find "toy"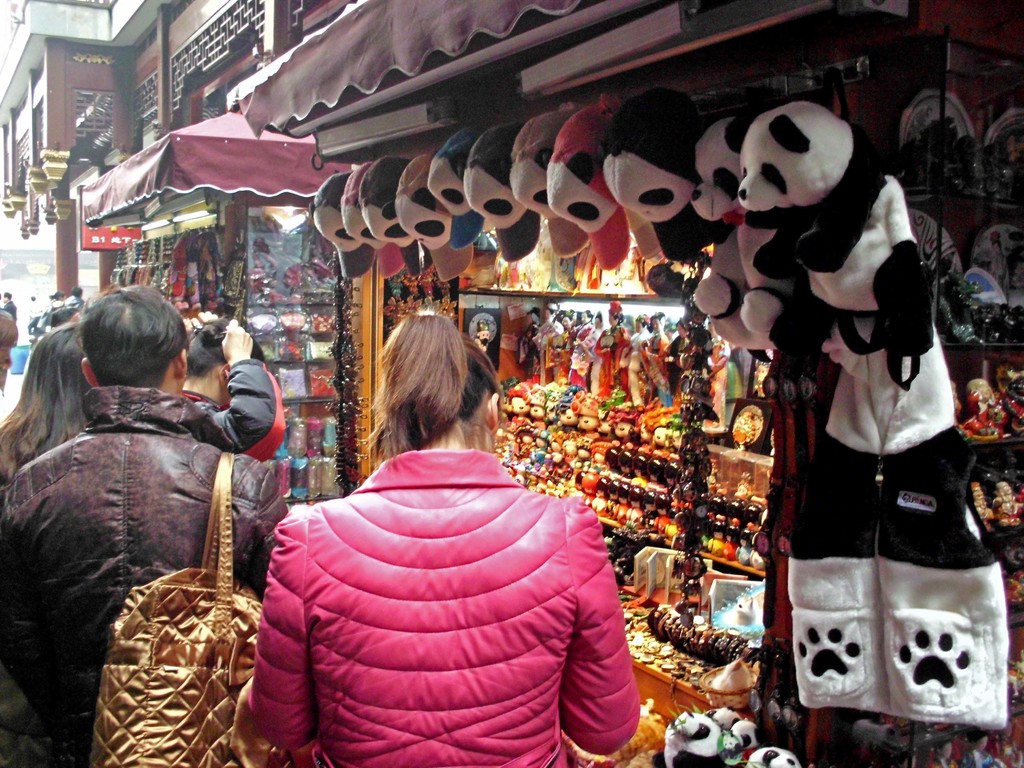
463/115/527/262
